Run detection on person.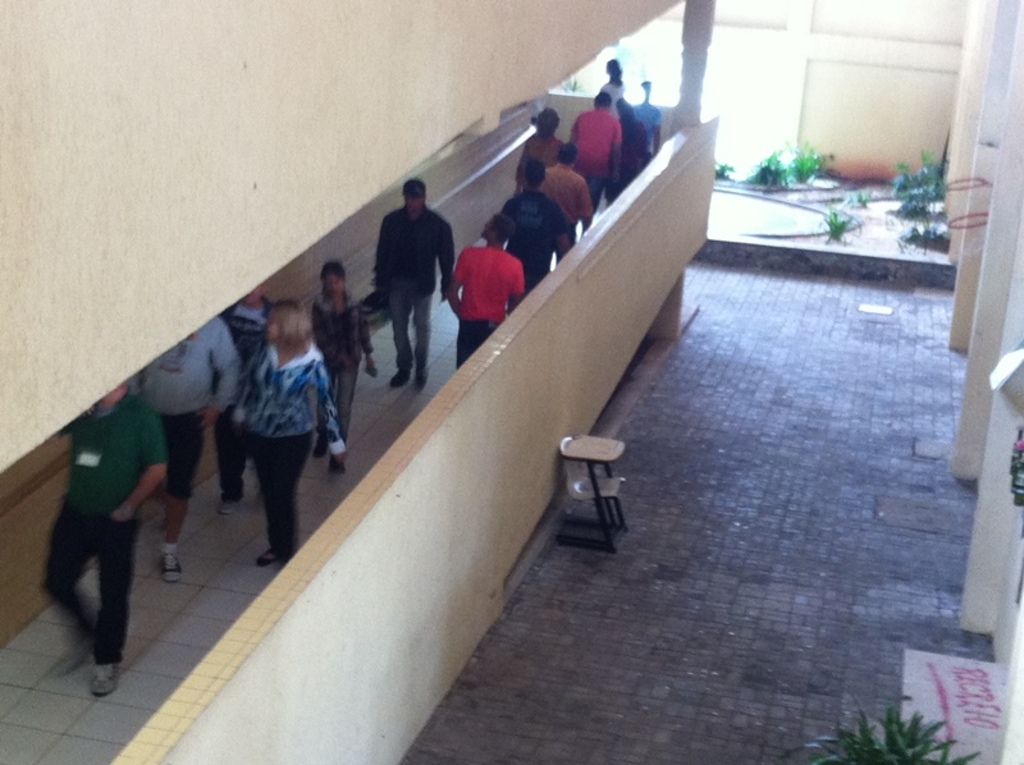
Result: select_region(538, 139, 591, 241).
